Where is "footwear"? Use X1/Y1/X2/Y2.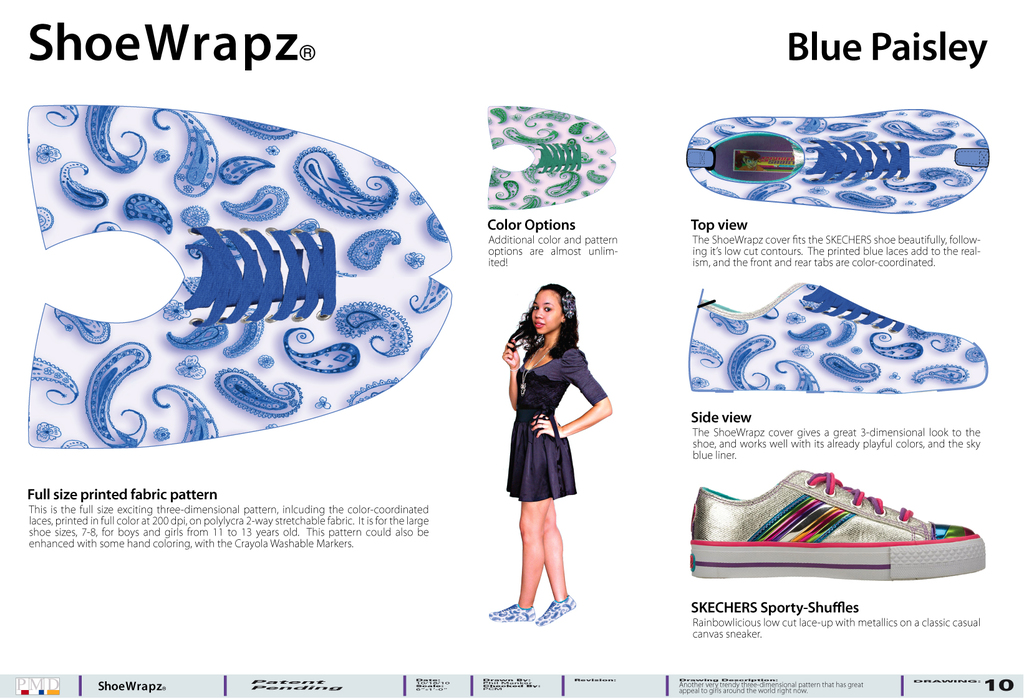
487/106/621/208.
